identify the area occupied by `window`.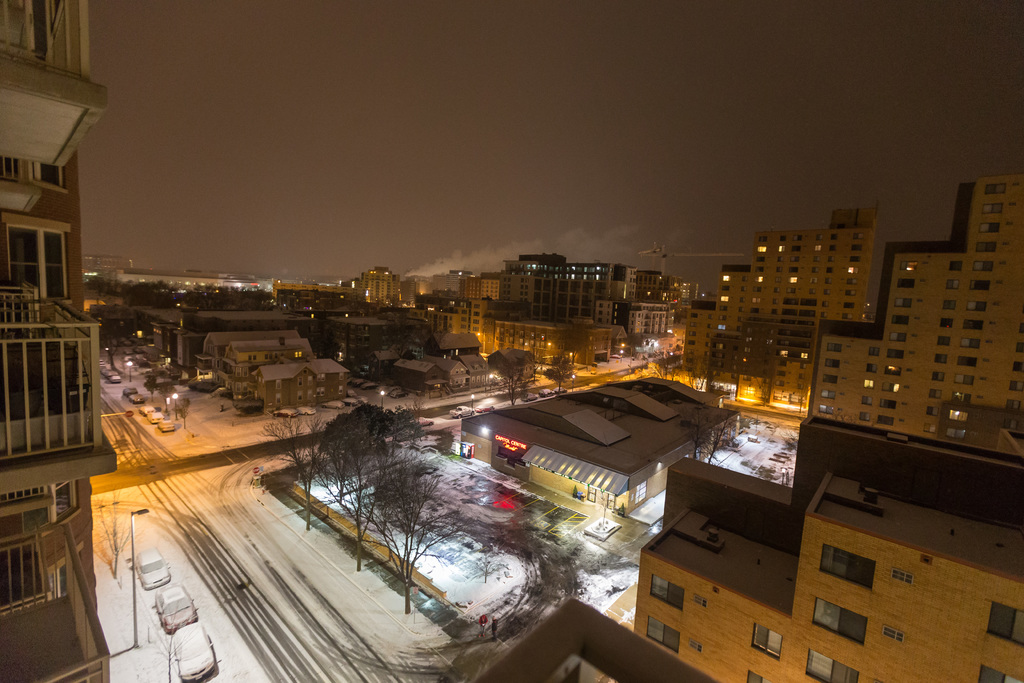
Area: rect(1020, 322, 1023, 337).
